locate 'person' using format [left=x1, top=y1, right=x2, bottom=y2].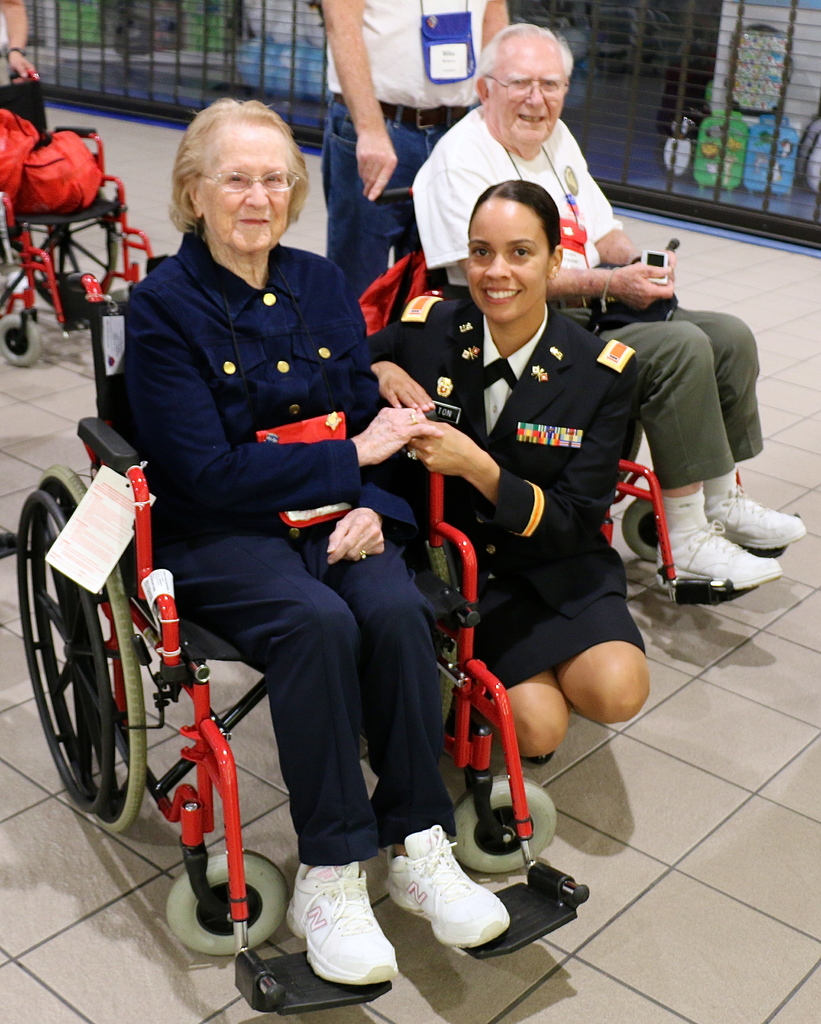
[left=415, top=15, right=807, bottom=588].
